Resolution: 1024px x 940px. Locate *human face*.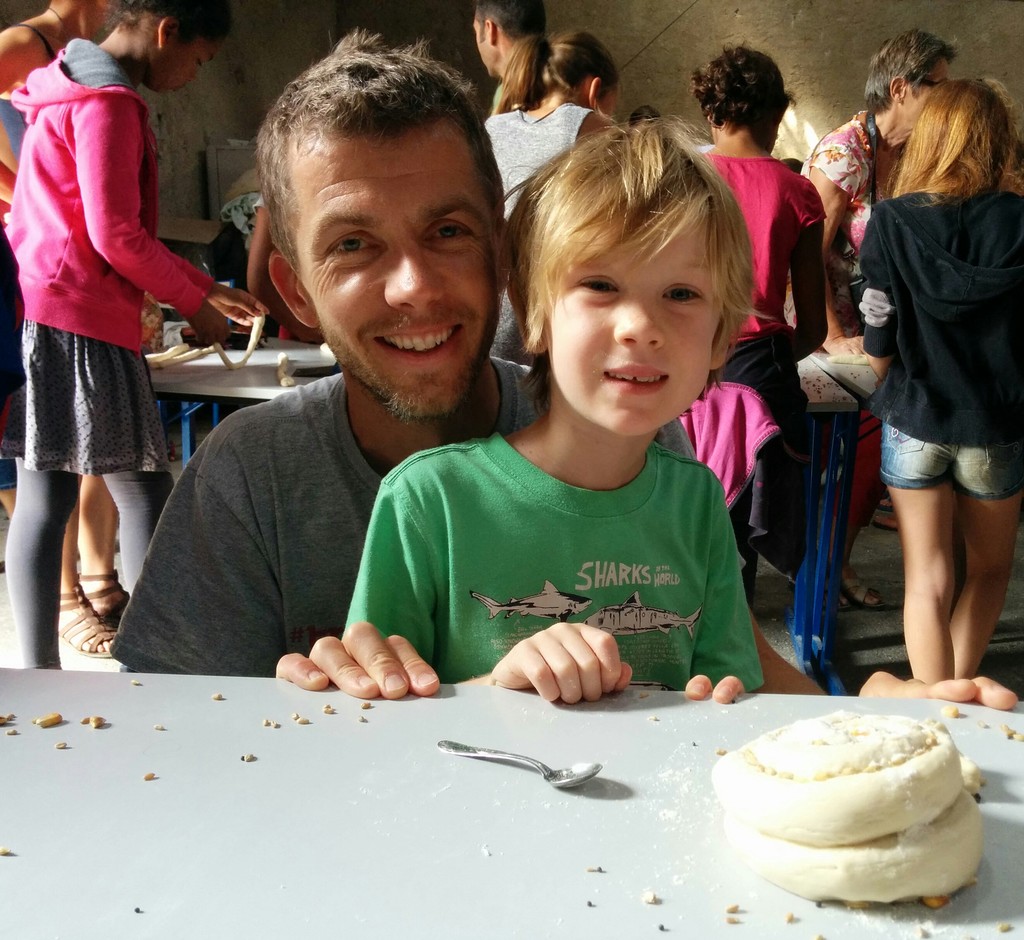
Rect(550, 219, 728, 438).
